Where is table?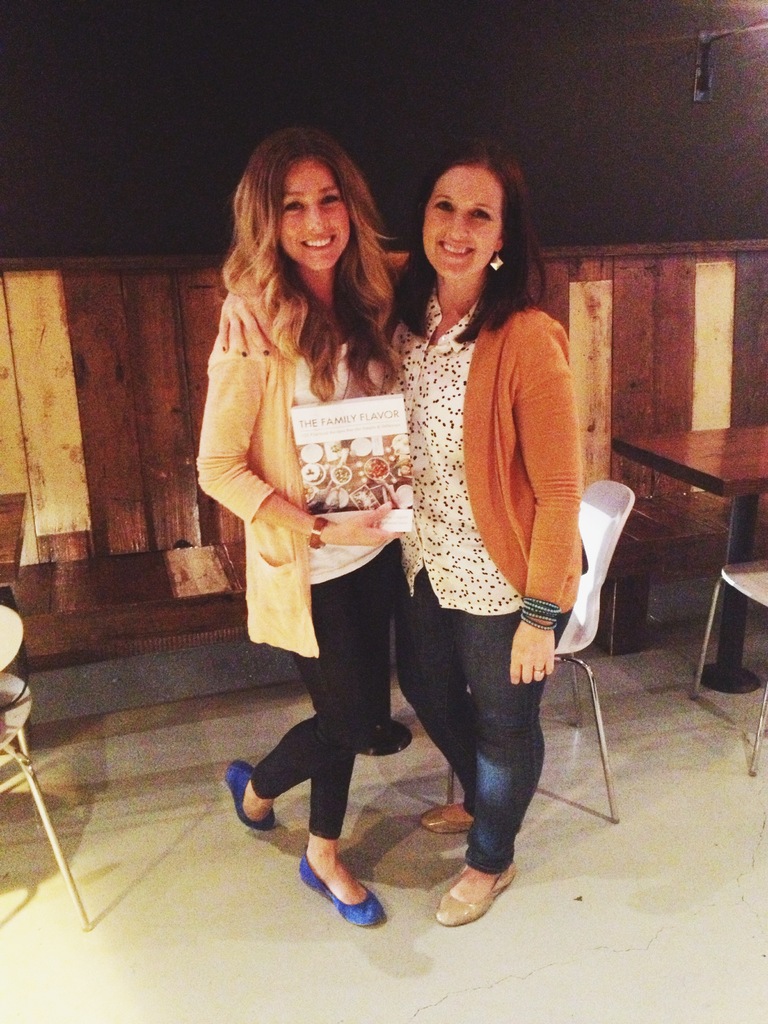
x1=611 y1=427 x2=767 y2=688.
